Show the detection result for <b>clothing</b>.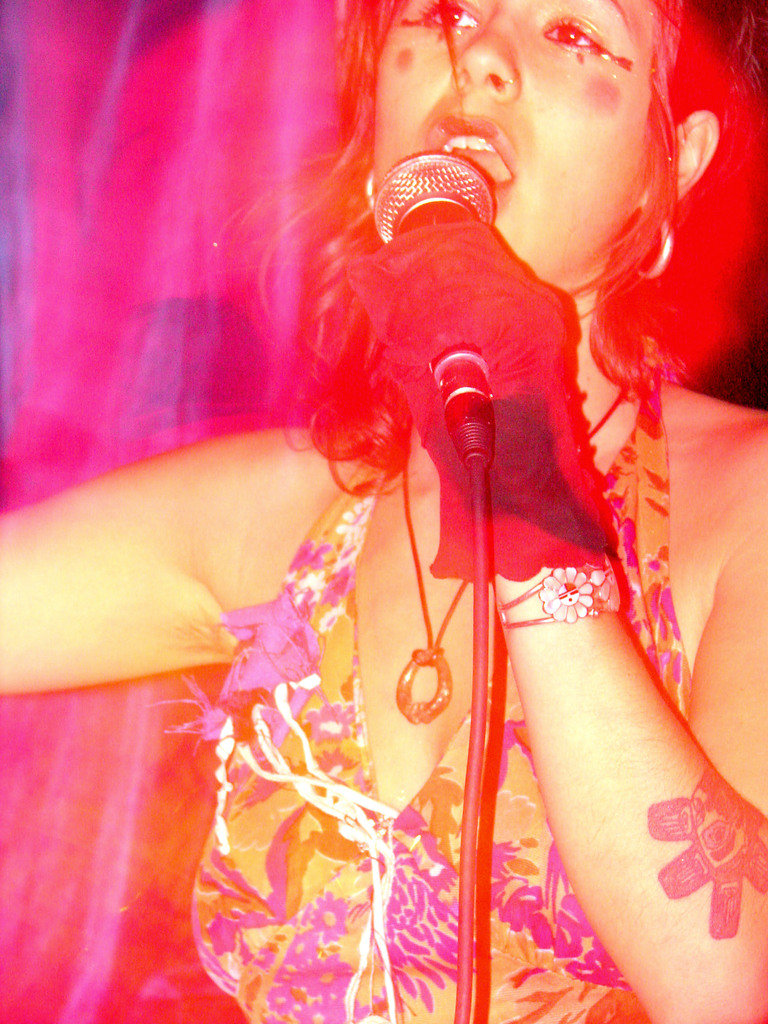
[136, 172, 700, 988].
